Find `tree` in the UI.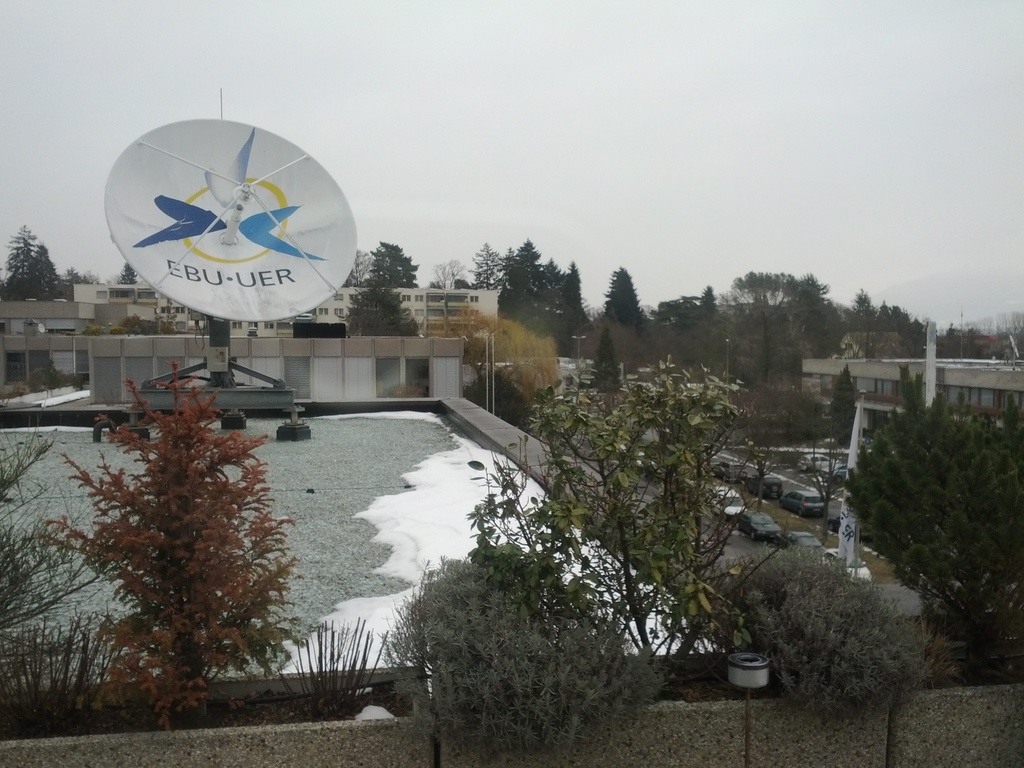
UI element at rect(36, 367, 317, 727).
